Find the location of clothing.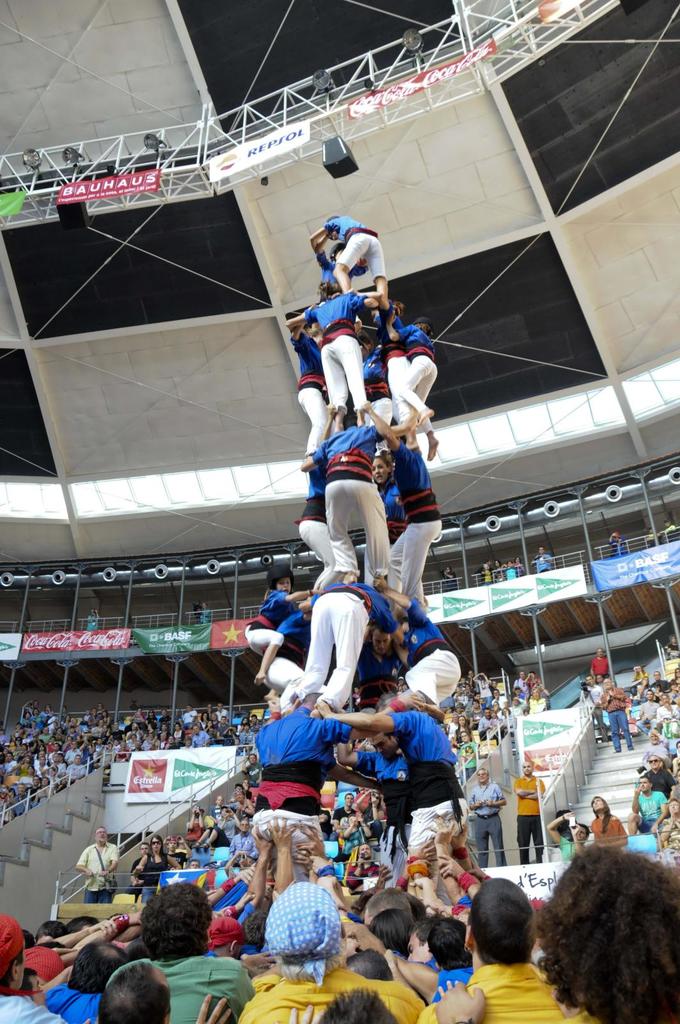
Location: 633:785:670:837.
